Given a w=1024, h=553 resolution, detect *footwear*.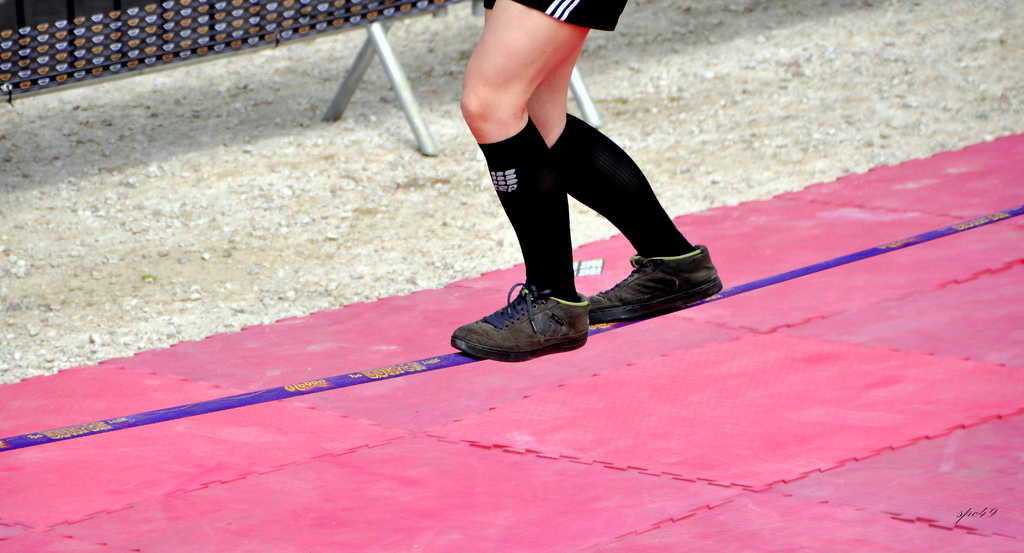
588, 250, 721, 319.
